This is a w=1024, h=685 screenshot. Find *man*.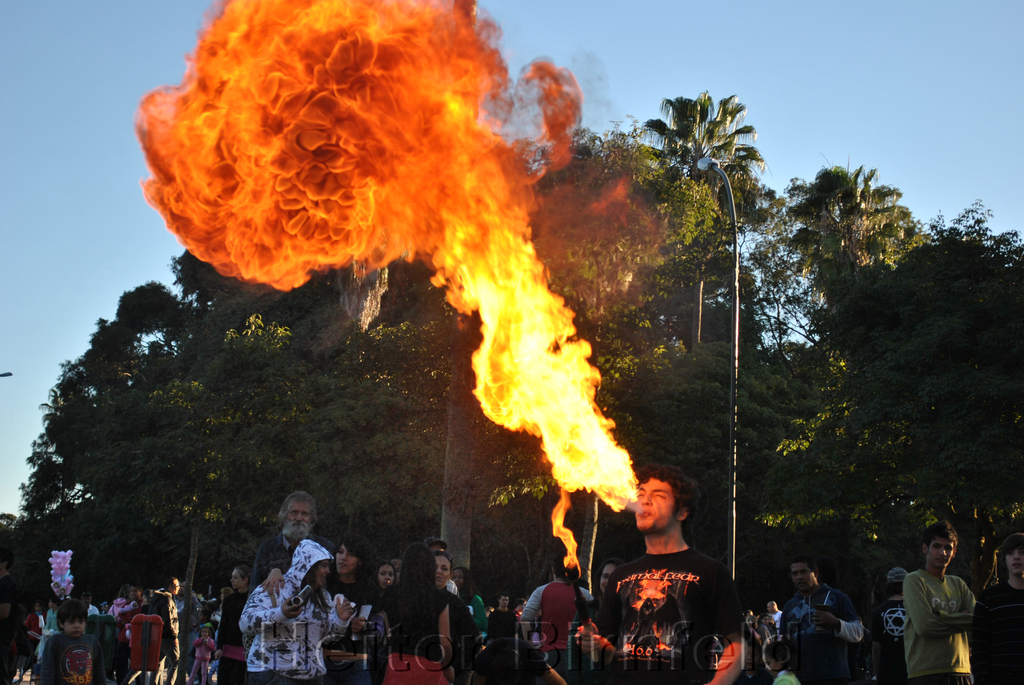
Bounding box: Rect(80, 590, 99, 614).
